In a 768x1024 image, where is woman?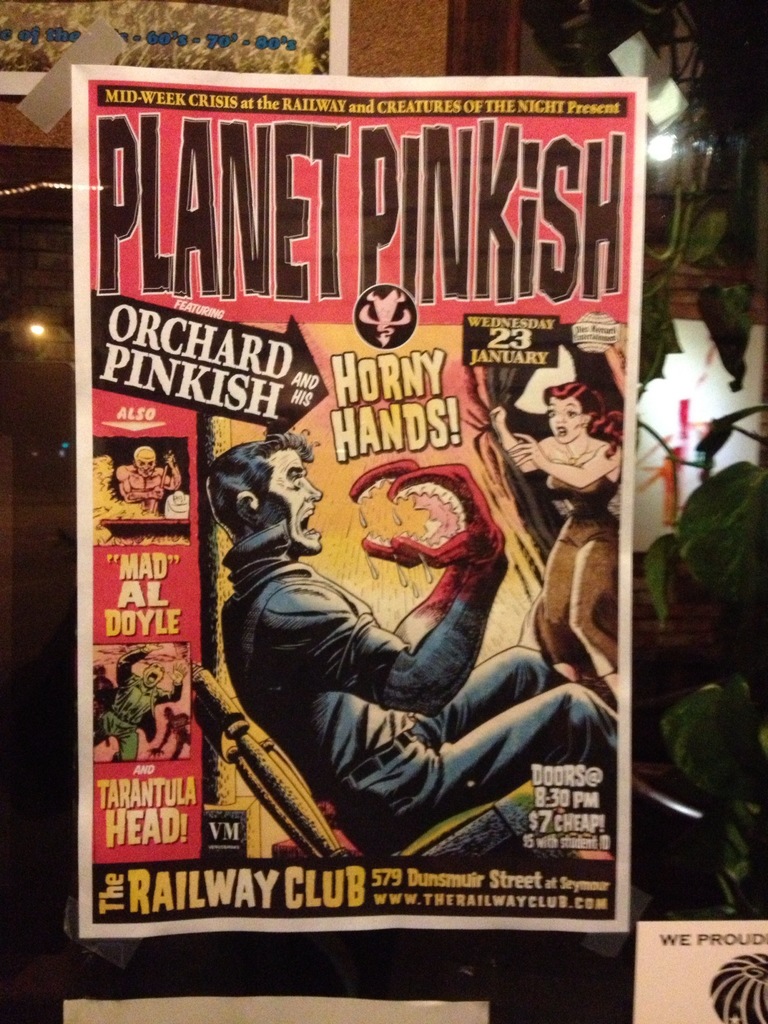
bbox=(479, 381, 627, 711).
